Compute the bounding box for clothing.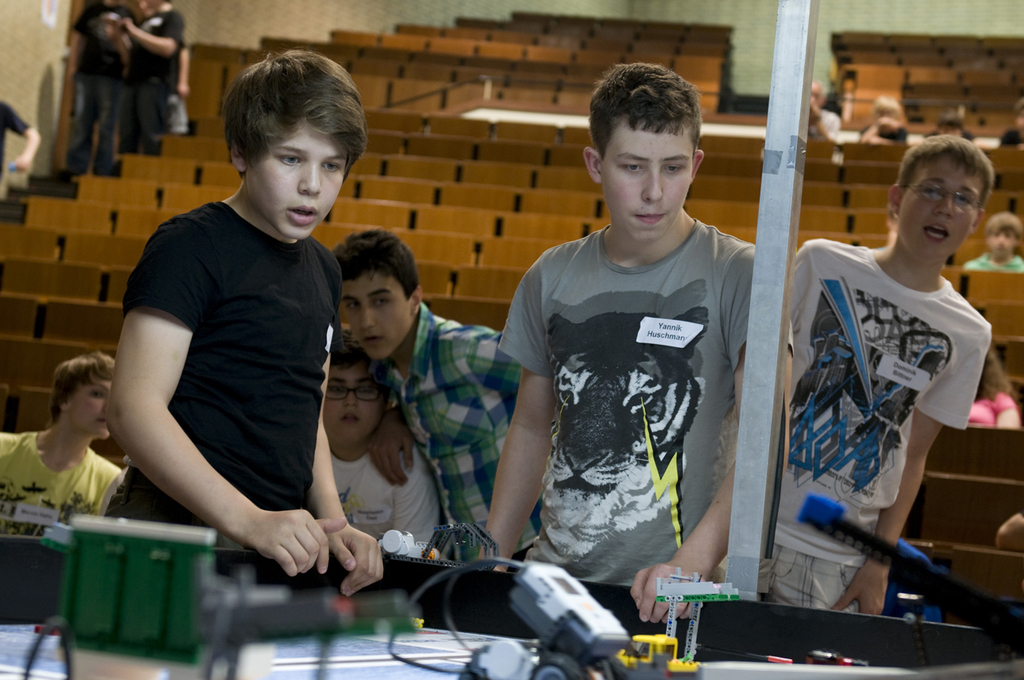
115/2/190/146.
